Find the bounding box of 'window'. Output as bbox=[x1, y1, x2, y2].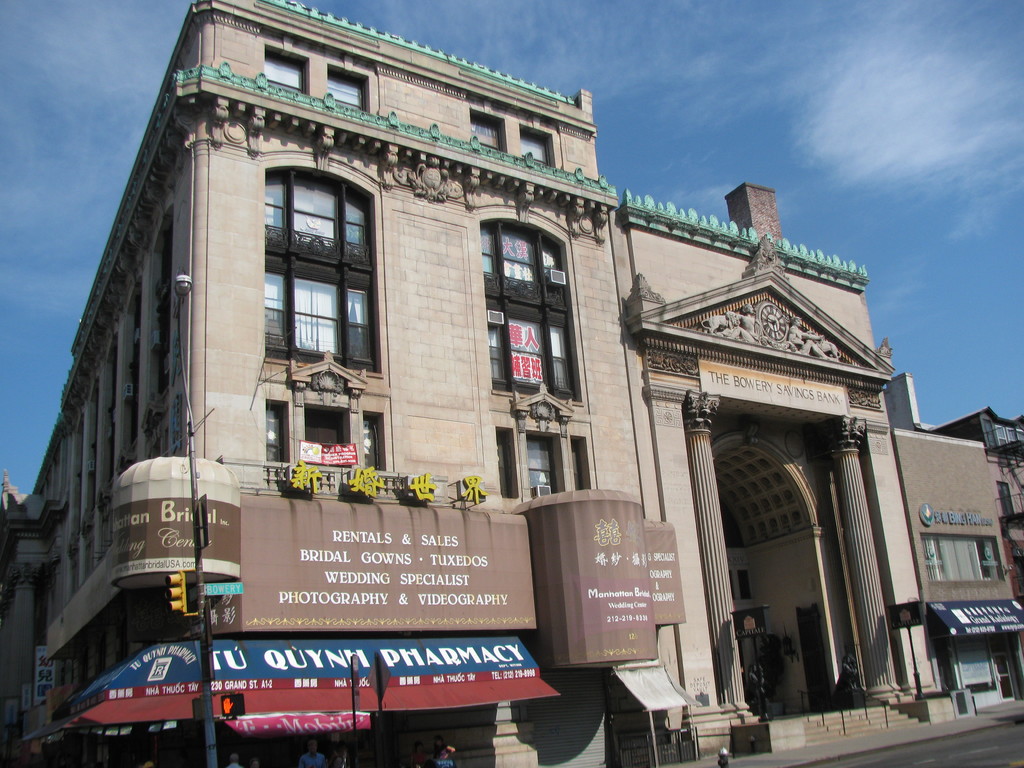
bbox=[740, 572, 751, 597].
